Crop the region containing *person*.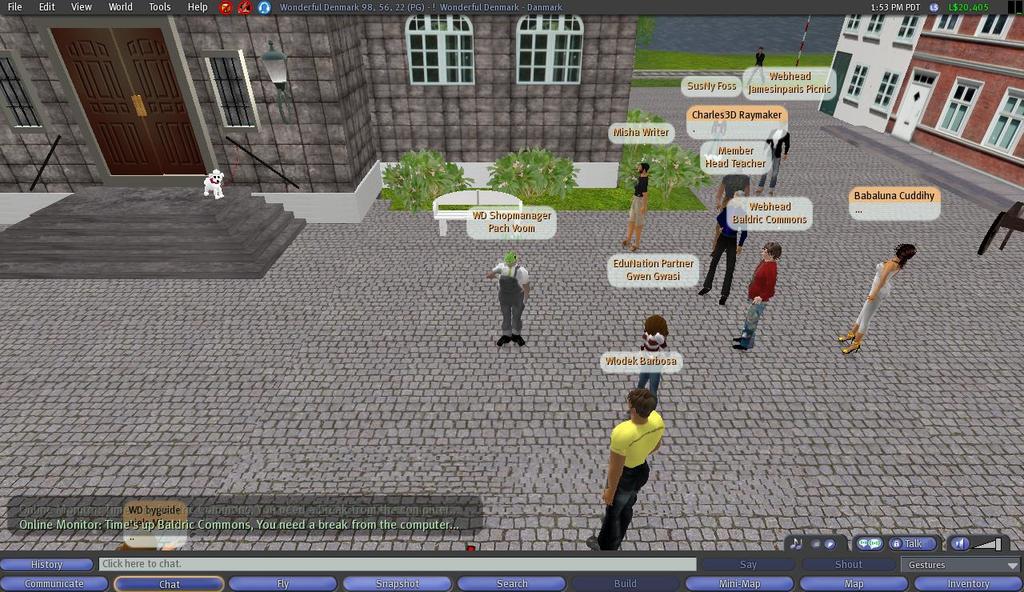
Crop region: bbox=(840, 246, 913, 358).
